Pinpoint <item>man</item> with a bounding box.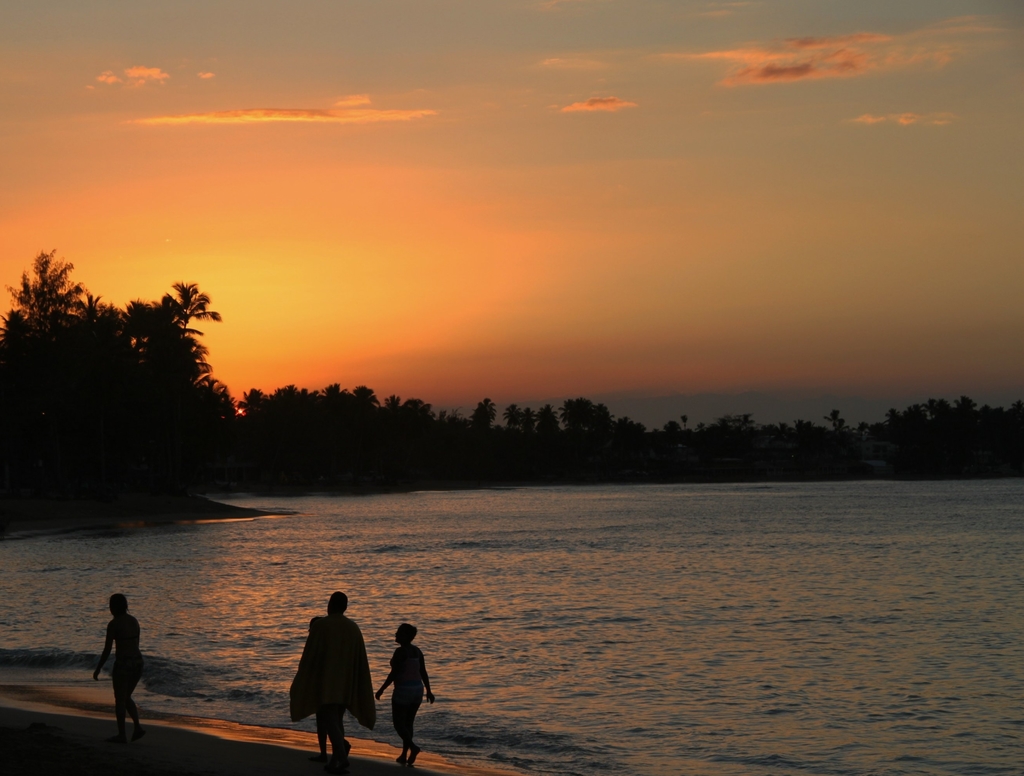
left=283, top=591, right=378, bottom=771.
